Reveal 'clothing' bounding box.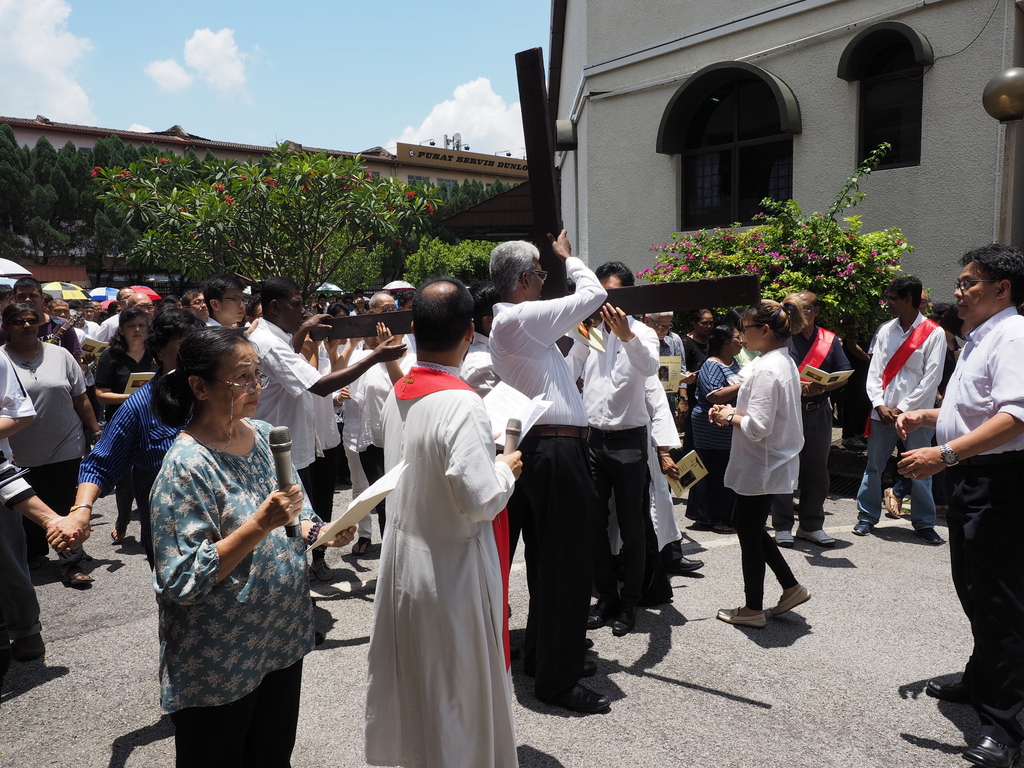
Revealed: {"x1": 152, "y1": 405, "x2": 321, "y2": 767}.
